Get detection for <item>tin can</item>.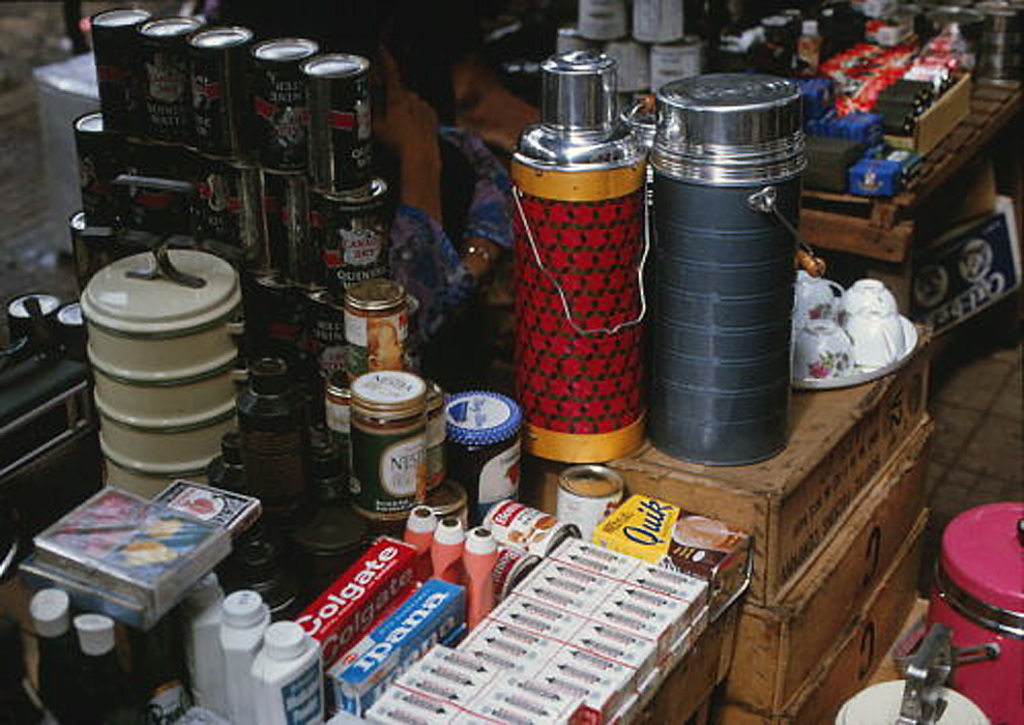
Detection: box(141, 1, 192, 147).
